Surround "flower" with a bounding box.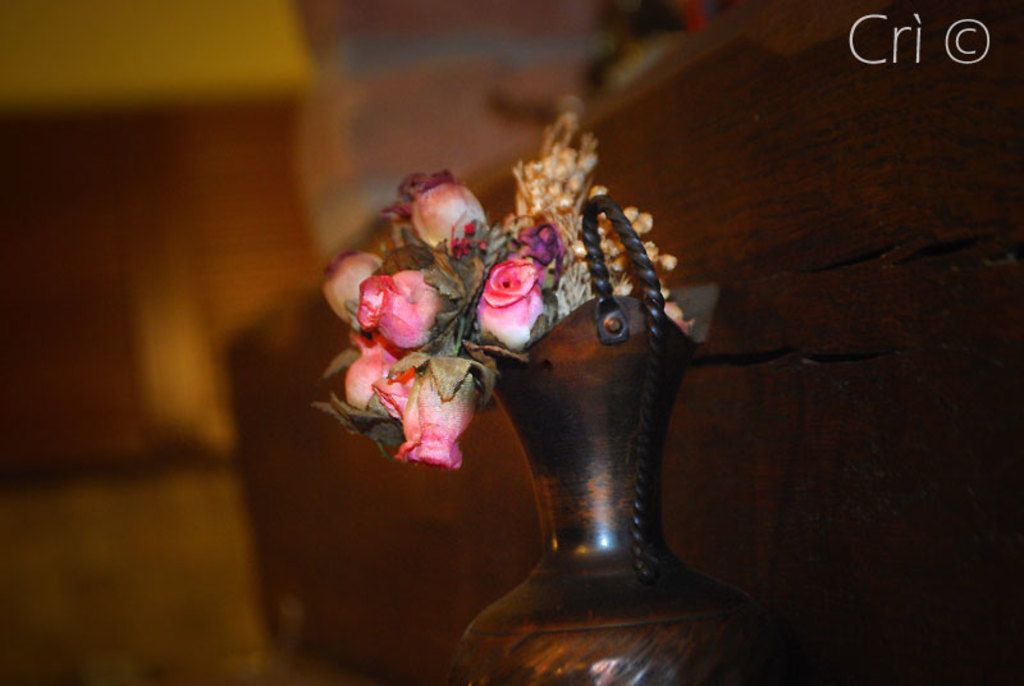
box(357, 261, 442, 353).
